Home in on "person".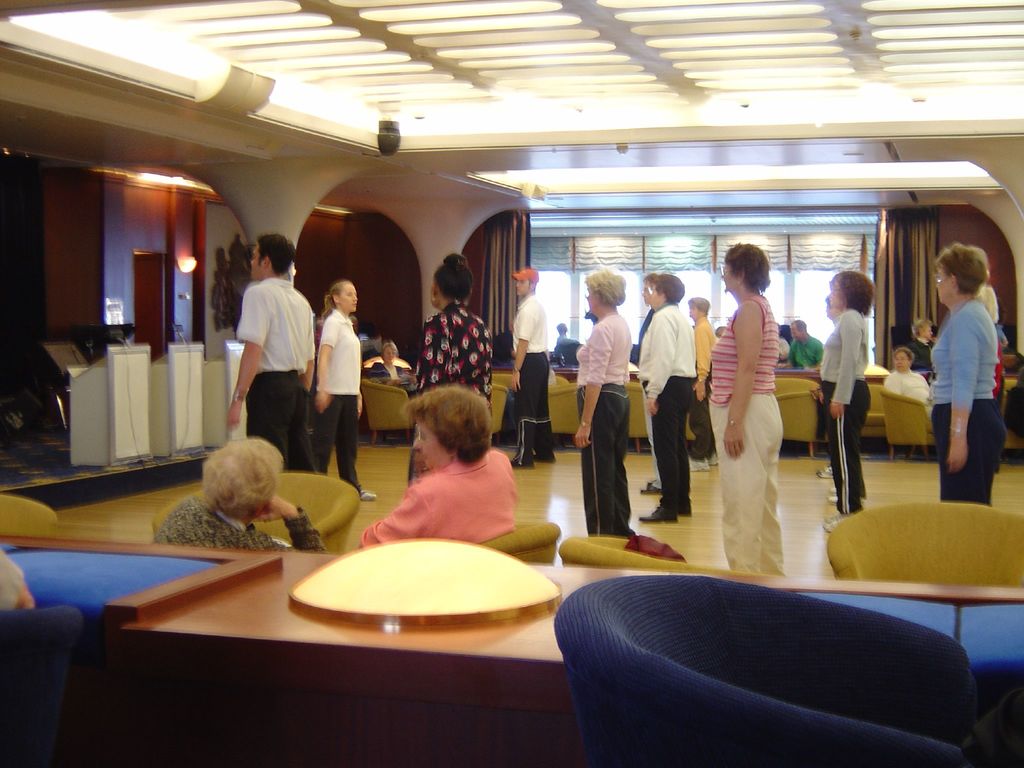
Homed in at pyautogui.locateOnScreen(887, 347, 936, 452).
